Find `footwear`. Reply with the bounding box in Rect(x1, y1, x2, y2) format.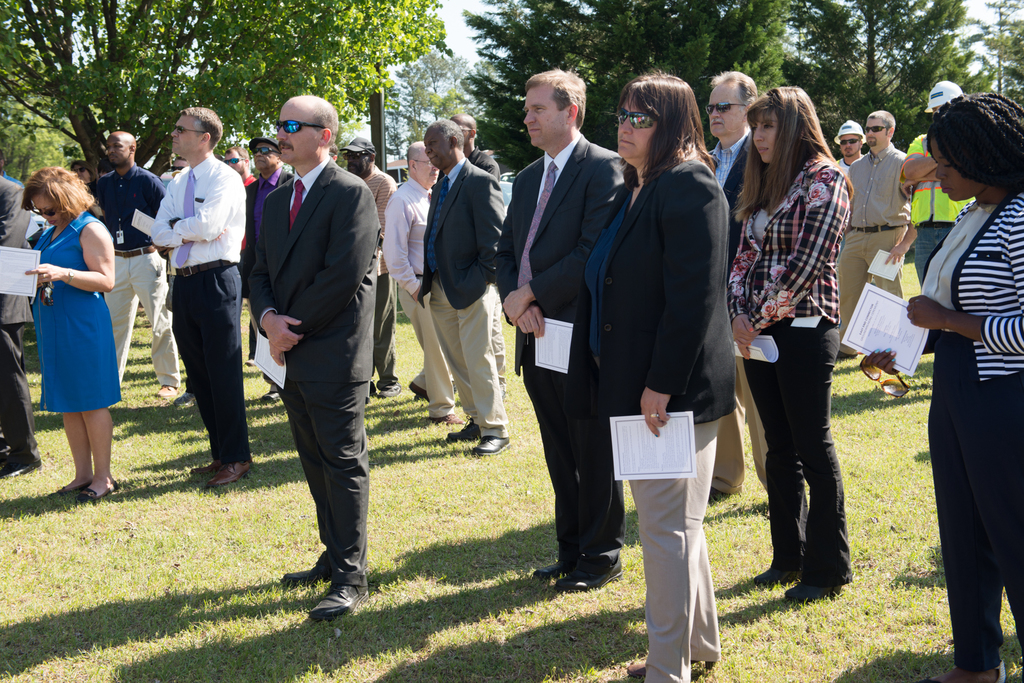
Rect(84, 487, 119, 504).
